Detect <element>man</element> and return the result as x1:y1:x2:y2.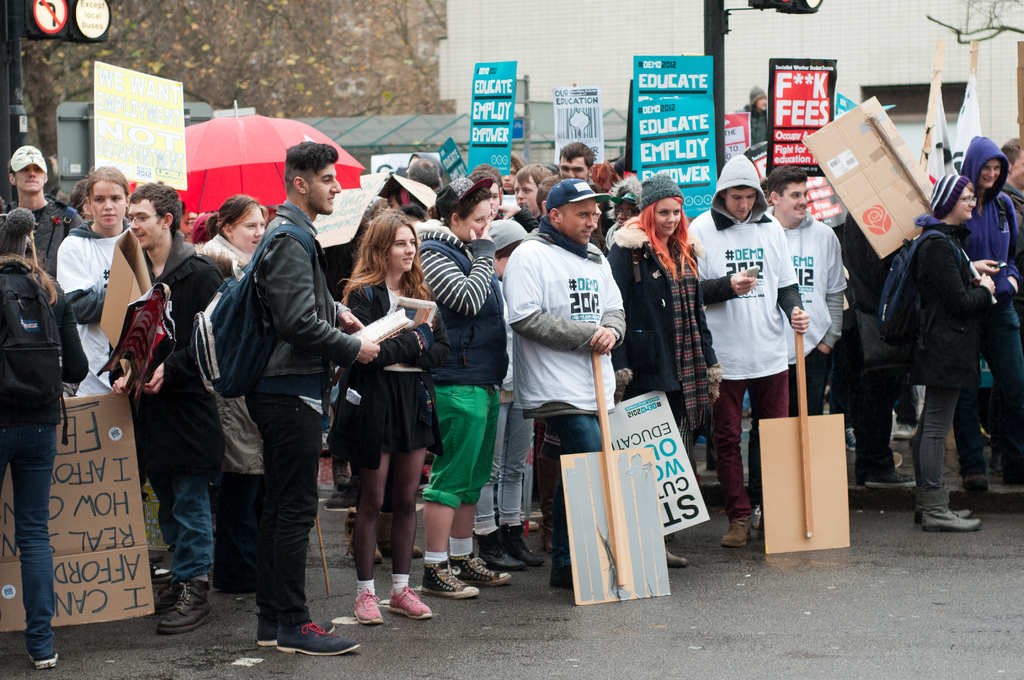
403:154:444:182.
